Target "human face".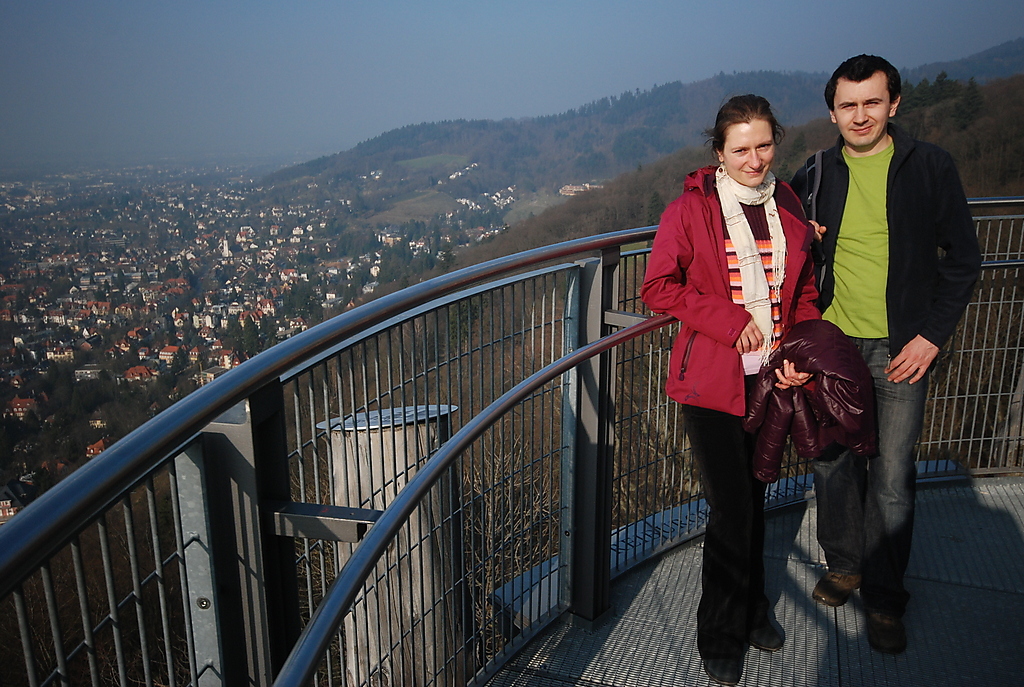
Target region: 722/119/772/185.
